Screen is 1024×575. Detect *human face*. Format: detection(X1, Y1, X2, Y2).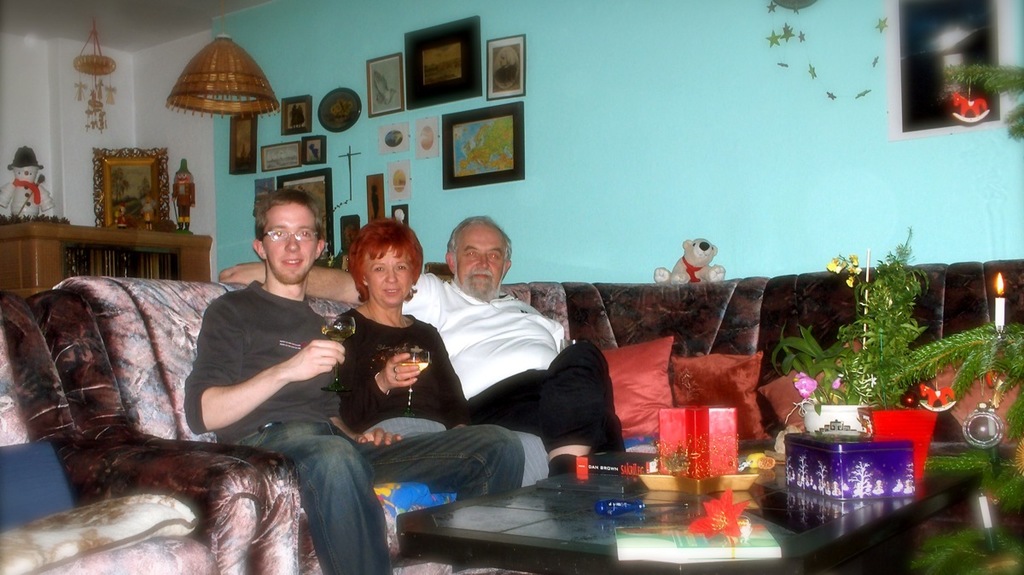
detection(452, 225, 503, 289).
